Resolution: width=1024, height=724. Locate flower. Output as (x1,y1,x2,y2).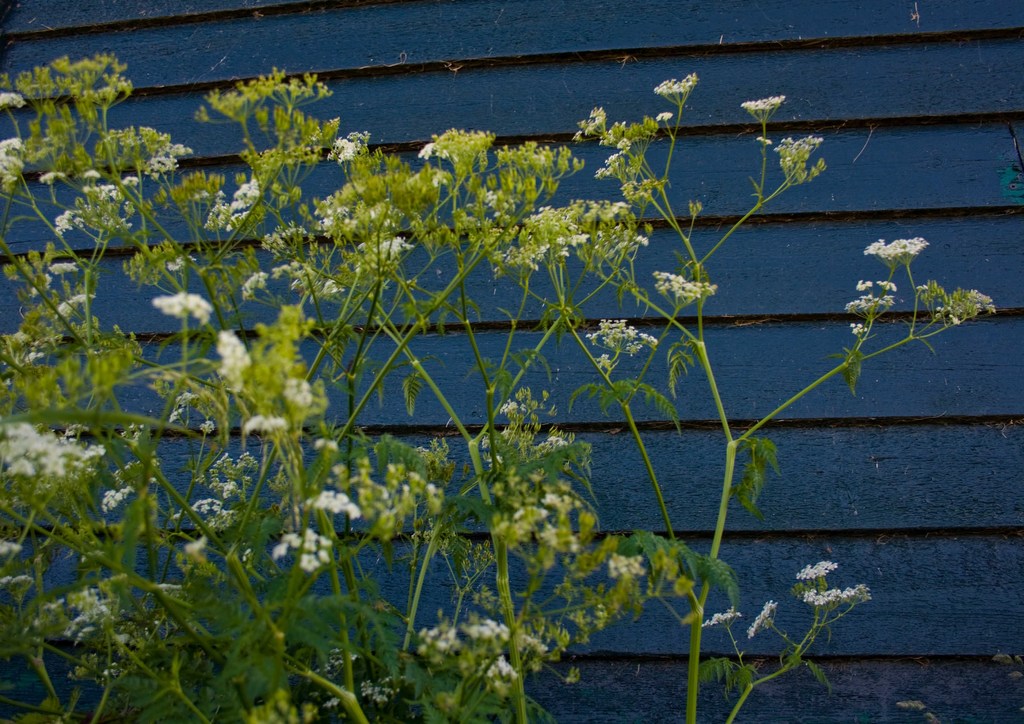
(753,601,790,643).
